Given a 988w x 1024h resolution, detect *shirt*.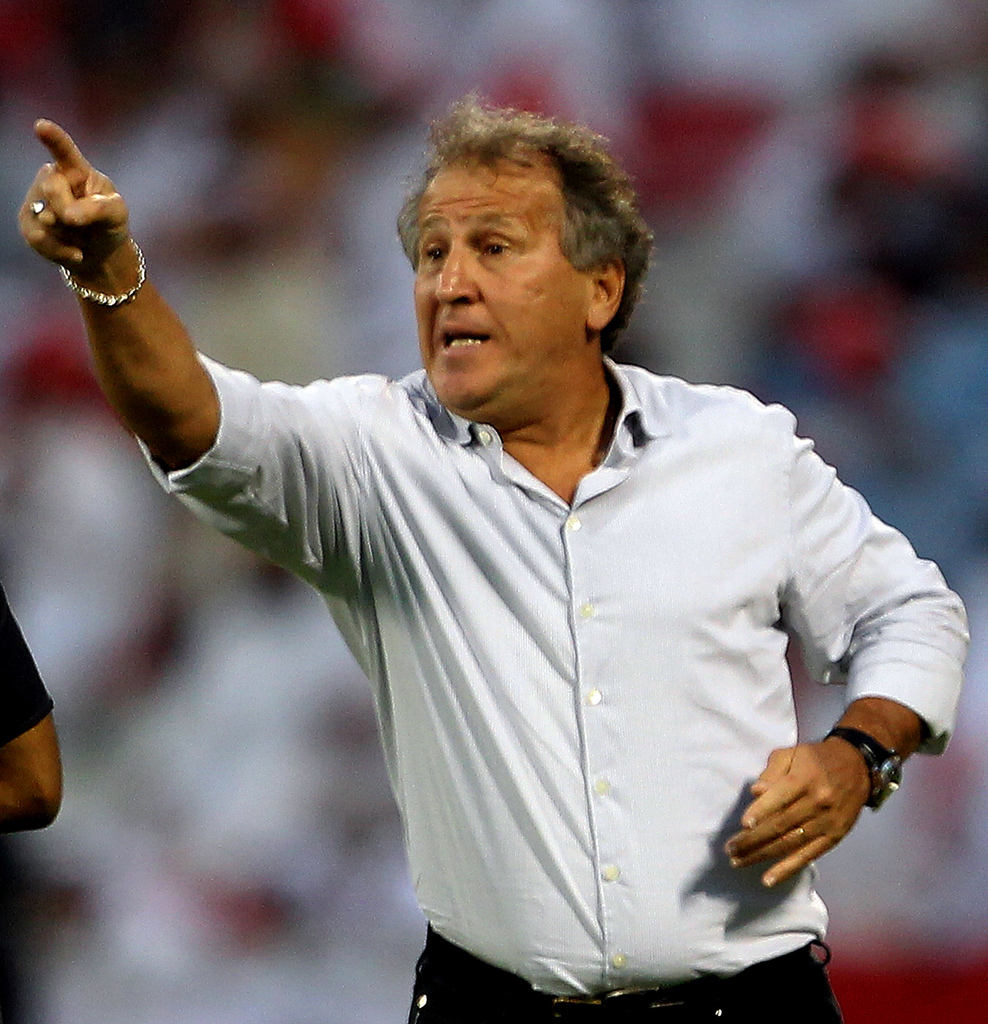
<region>137, 358, 973, 998</region>.
